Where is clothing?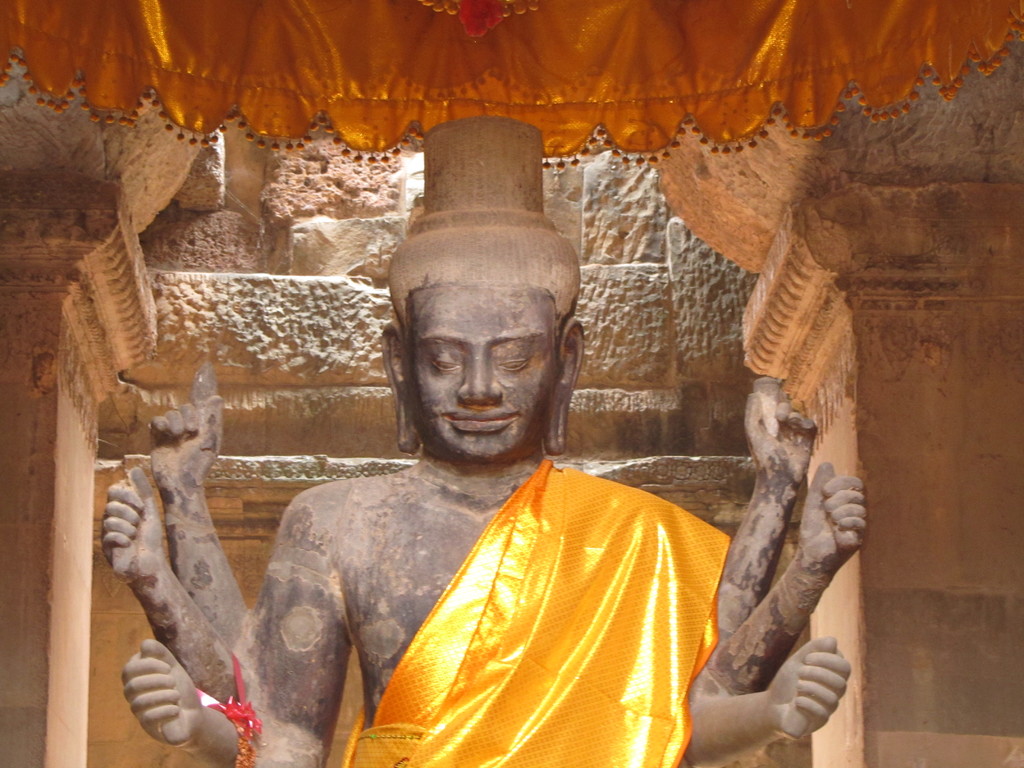
(left=341, top=456, right=734, bottom=767).
